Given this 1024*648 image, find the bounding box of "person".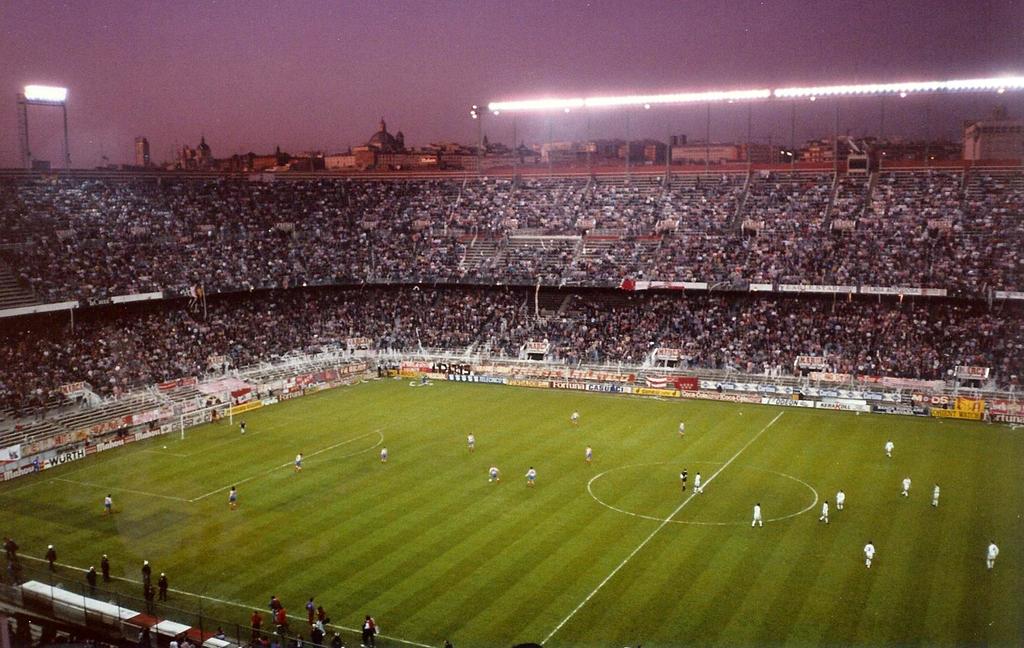
<region>571, 410, 581, 429</region>.
